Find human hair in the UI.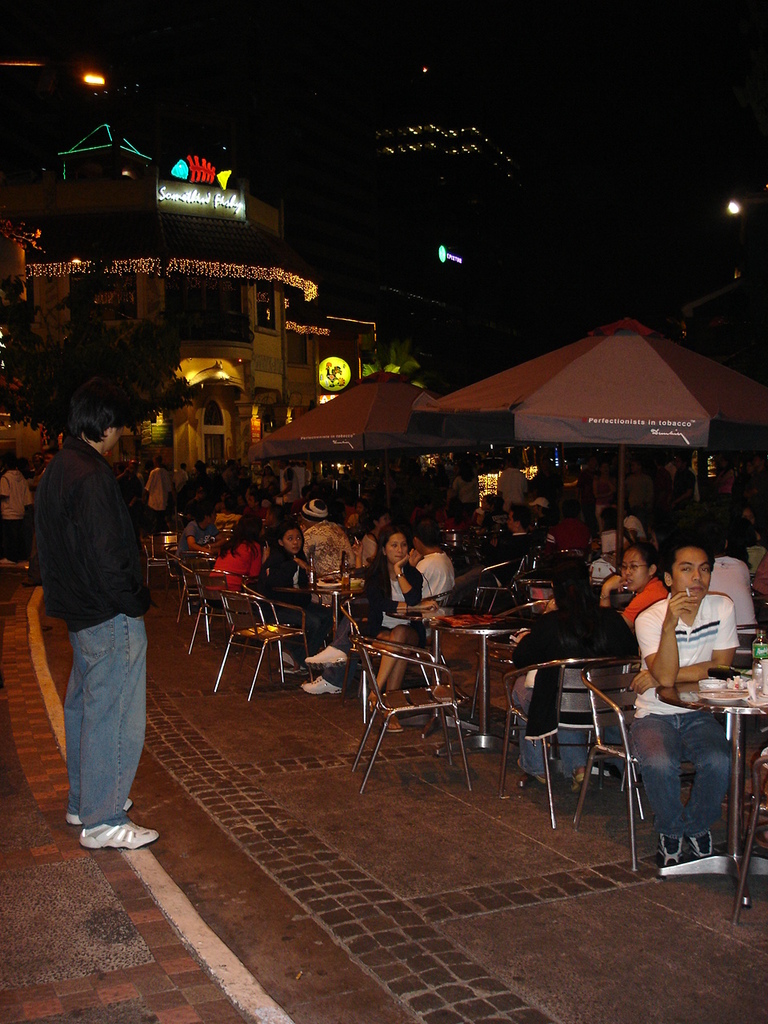
UI element at BBox(562, 499, 579, 518).
